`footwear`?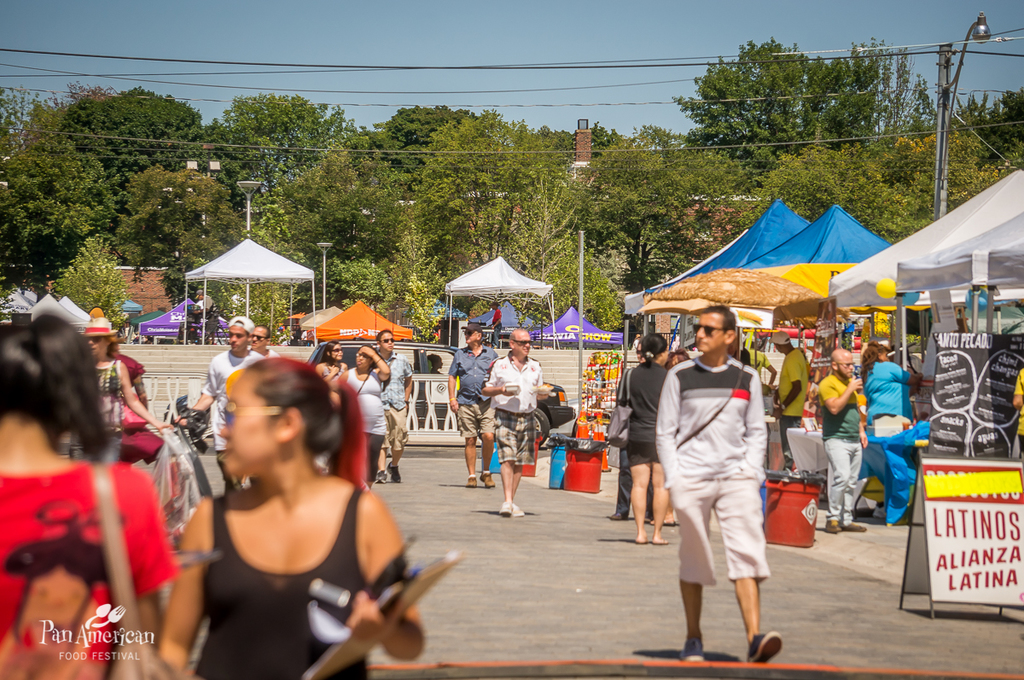
locate(842, 522, 866, 532)
